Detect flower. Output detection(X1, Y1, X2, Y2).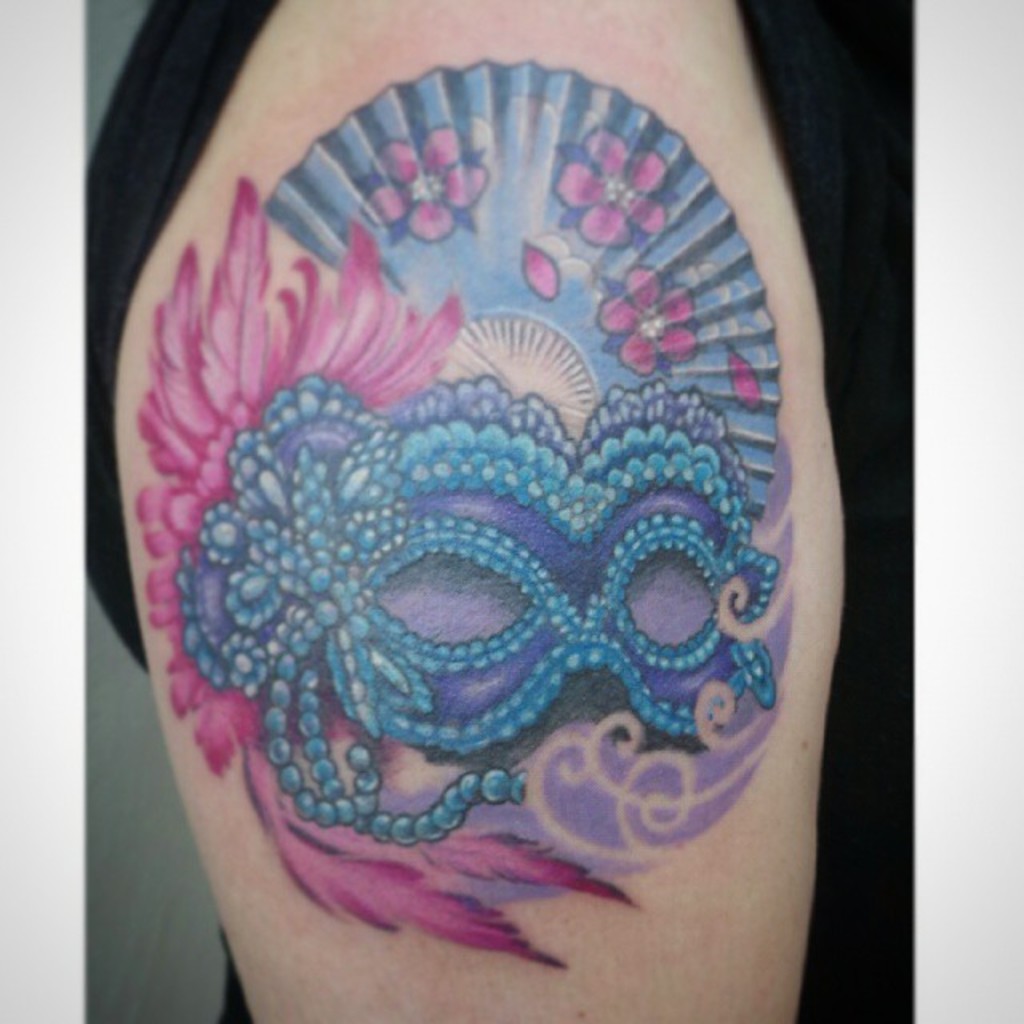
detection(554, 125, 669, 248).
